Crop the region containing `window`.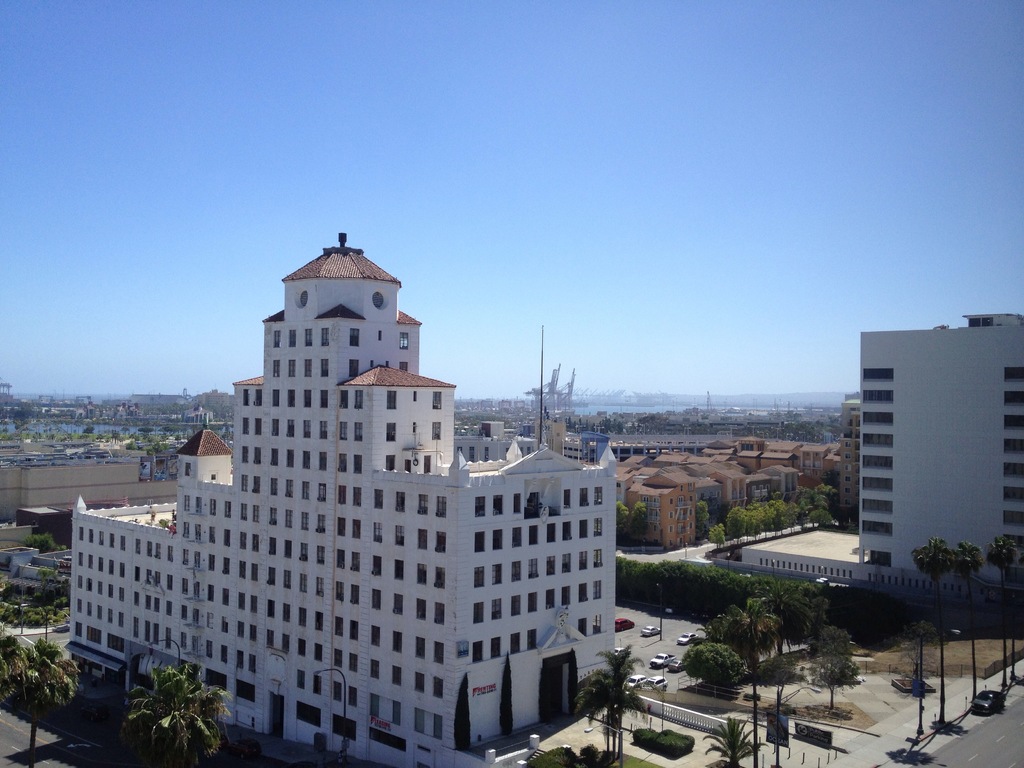
Crop region: region(349, 652, 358, 671).
